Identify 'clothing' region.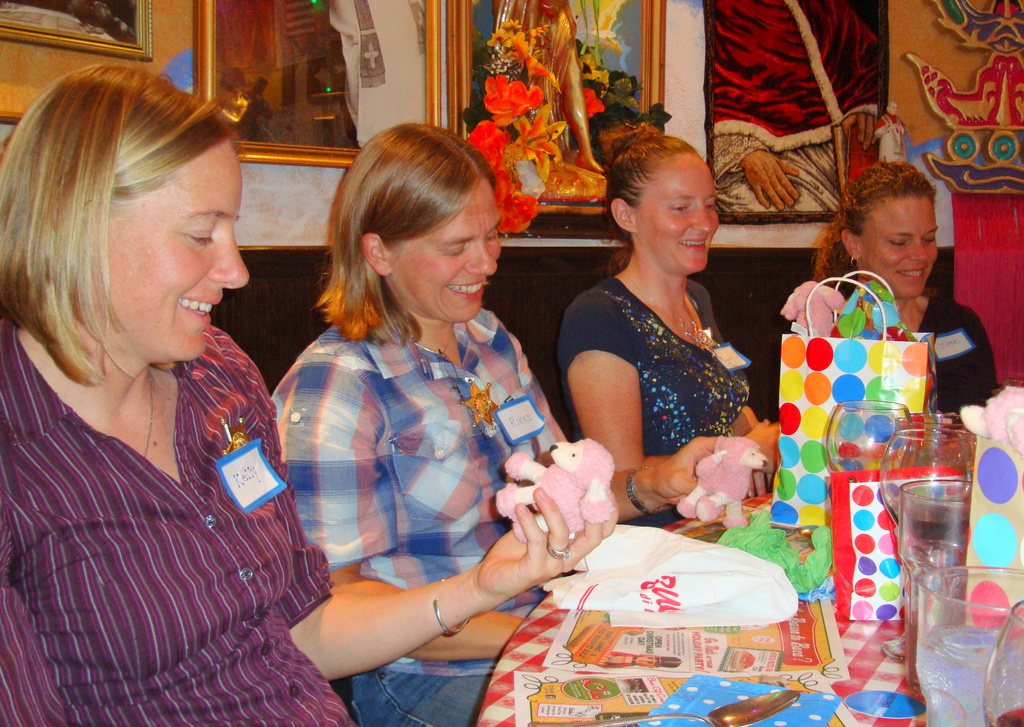
Region: <bbox>355, 664, 493, 726</bbox>.
